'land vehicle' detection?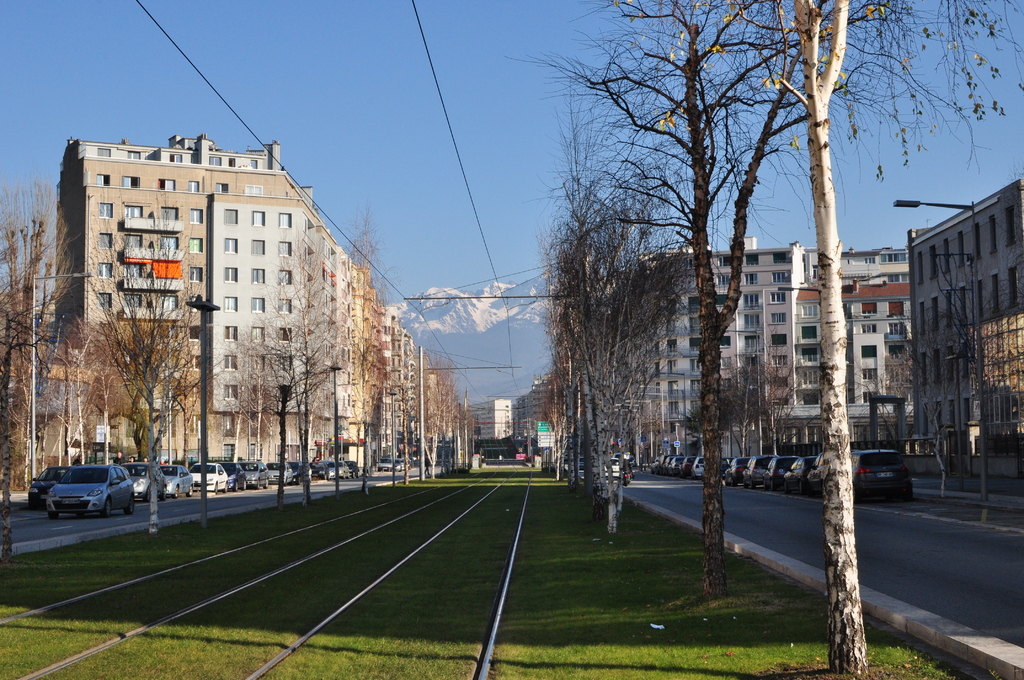
<box>311,465,323,475</box>
